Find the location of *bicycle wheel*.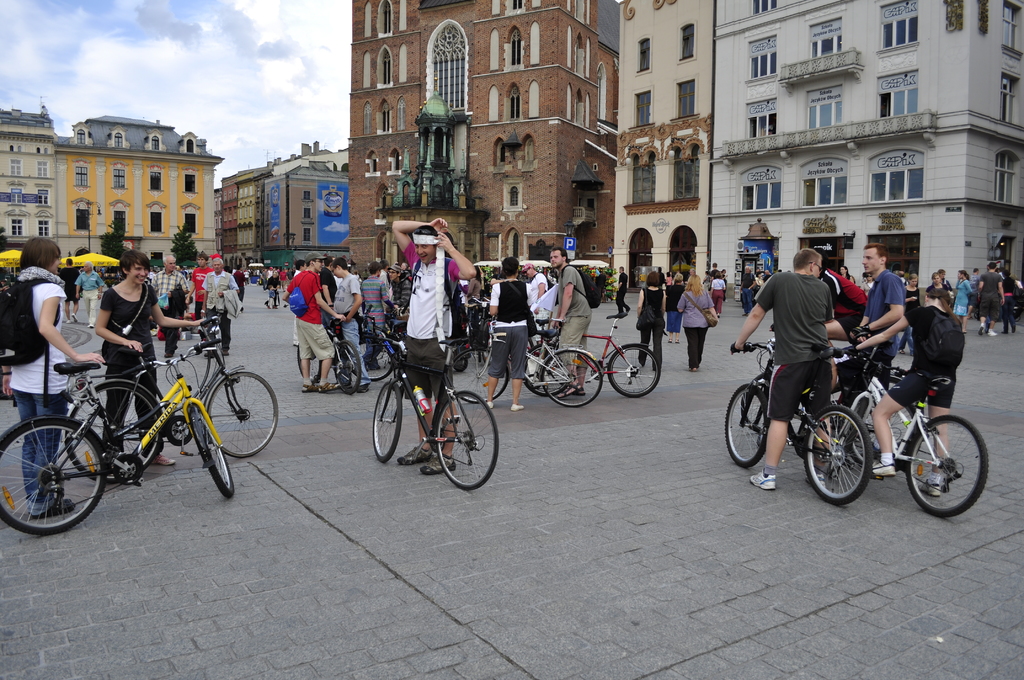
Location: (left=723, top=380, right=769, bottom=470).
